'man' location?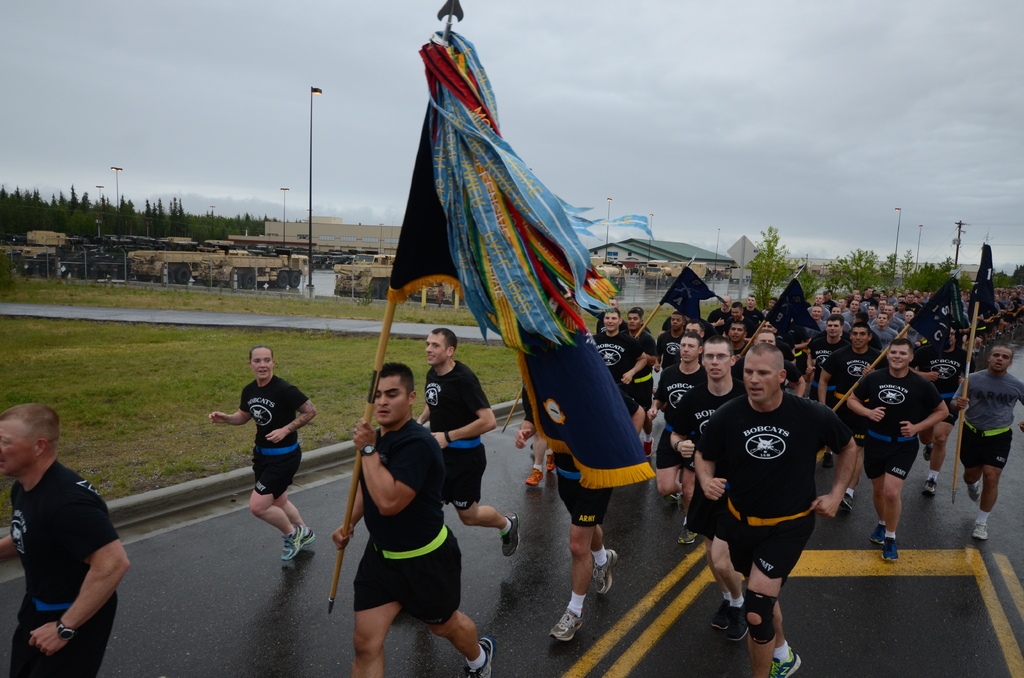
box=[212, 348, 321, 561]
